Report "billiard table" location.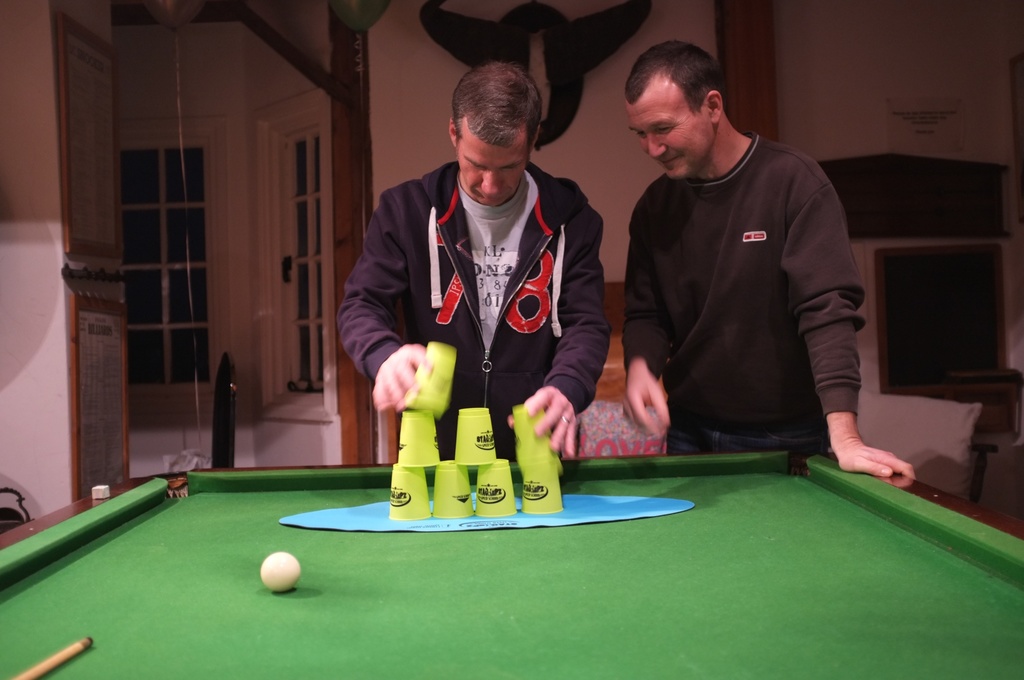
Report: l=0, t=446, r=1023, b=679.
